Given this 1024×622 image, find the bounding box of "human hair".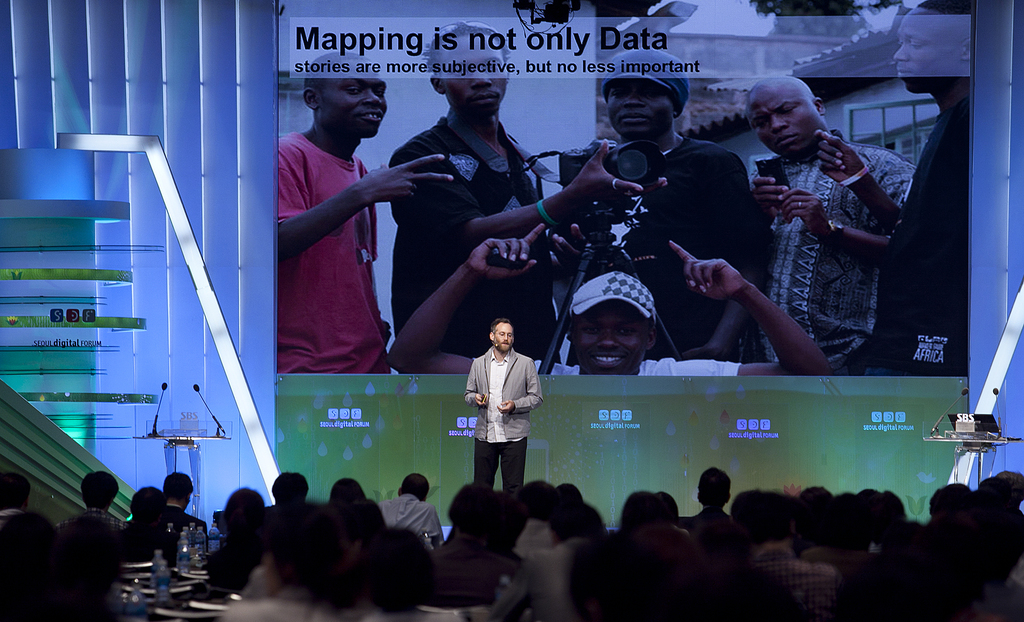
left=301, top=50, right=374, bottom=108.
